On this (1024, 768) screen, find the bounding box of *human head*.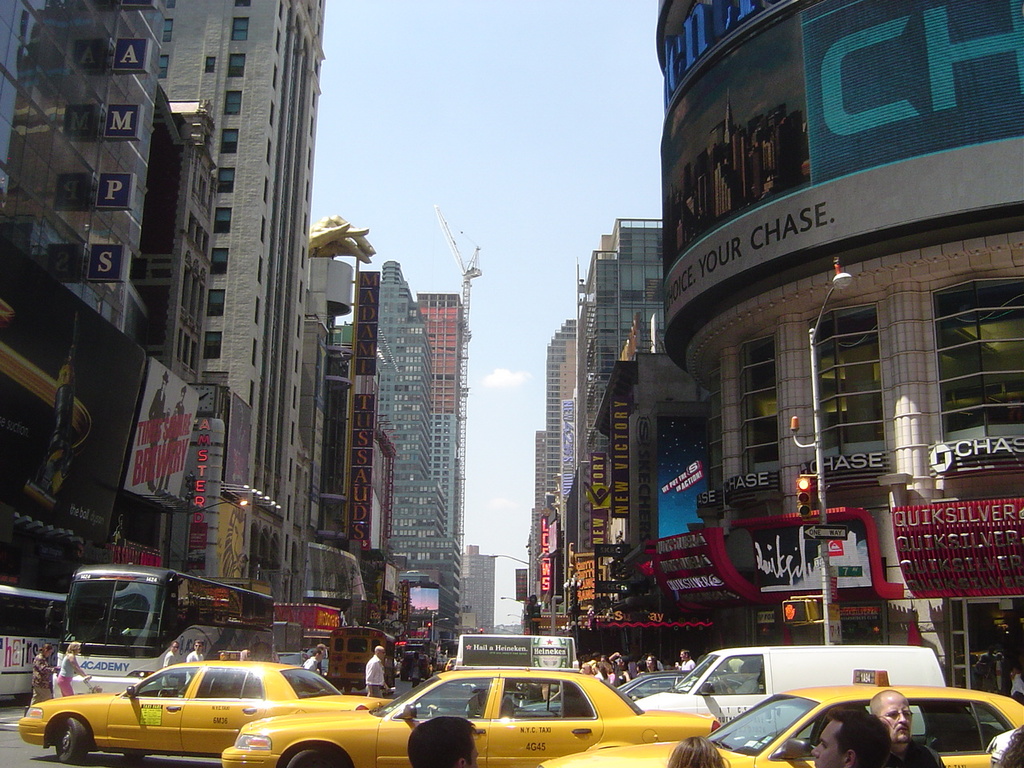
Bounding box: (x1=66, y1=640, x2=81, y2=654).
